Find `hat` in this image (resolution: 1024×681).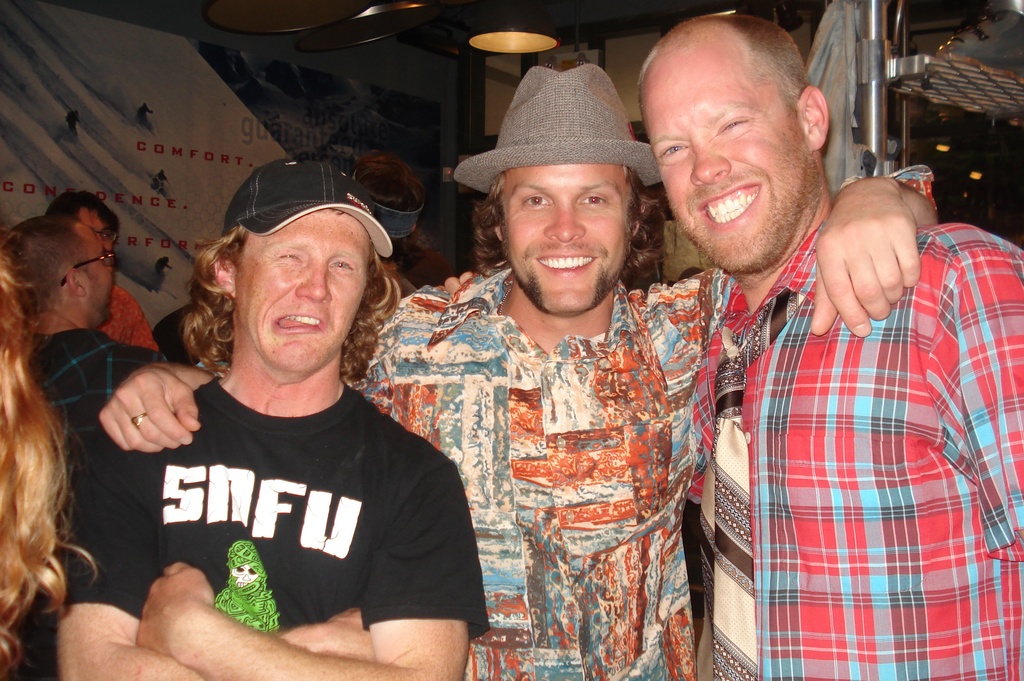
detection(452, 62, 661, 193).
